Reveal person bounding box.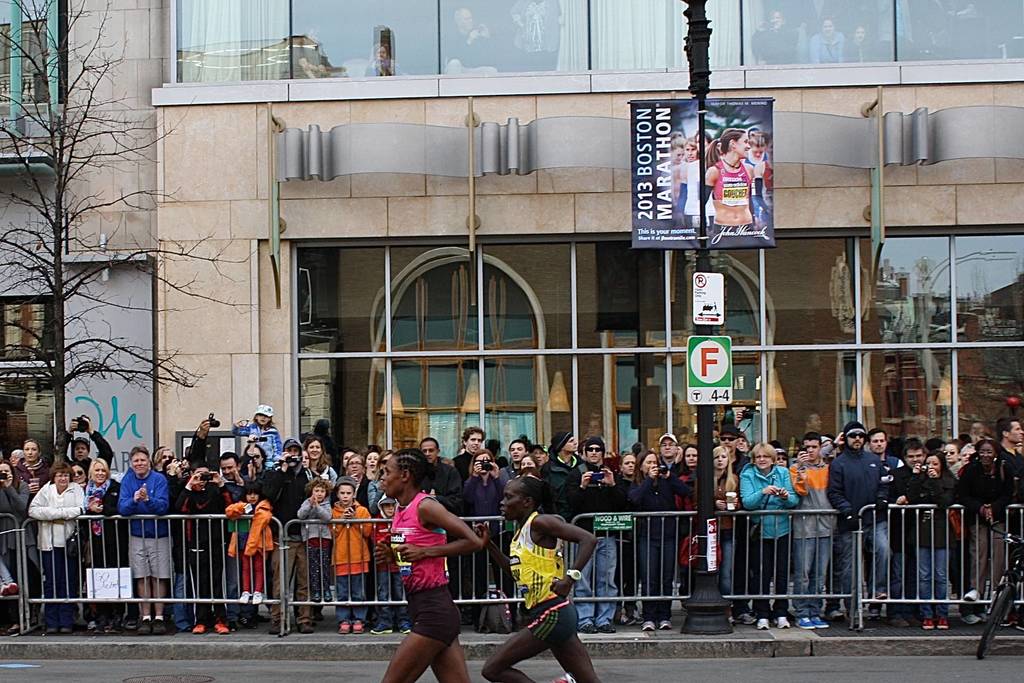
Revealed: l=700, t=441, r=743, b=639.
